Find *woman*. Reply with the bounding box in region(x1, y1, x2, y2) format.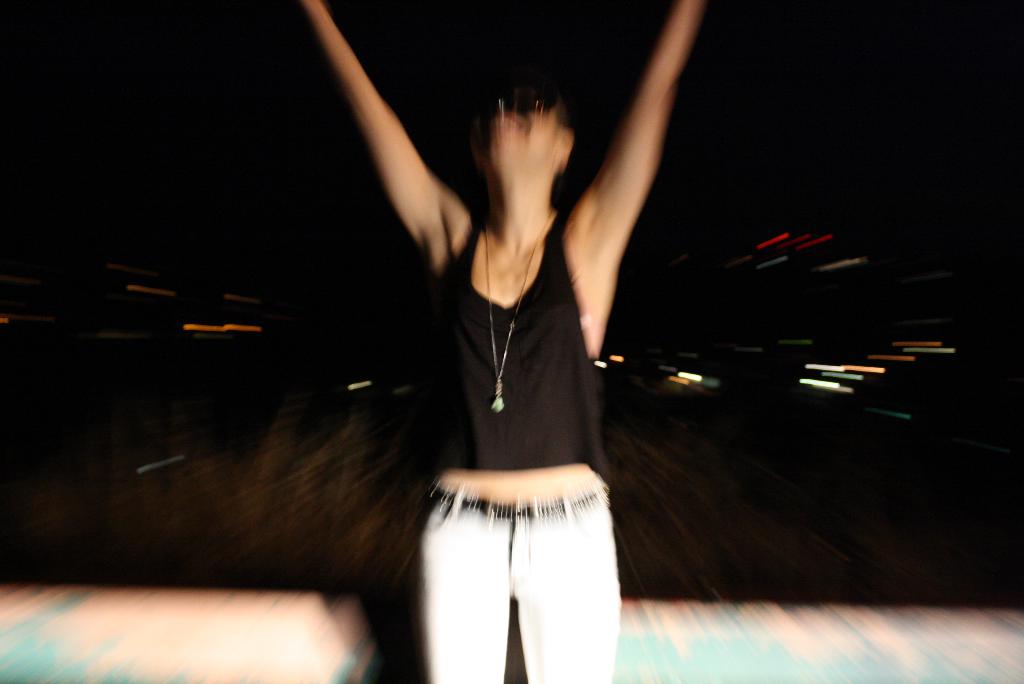
region(294, 0, 643, 624).
